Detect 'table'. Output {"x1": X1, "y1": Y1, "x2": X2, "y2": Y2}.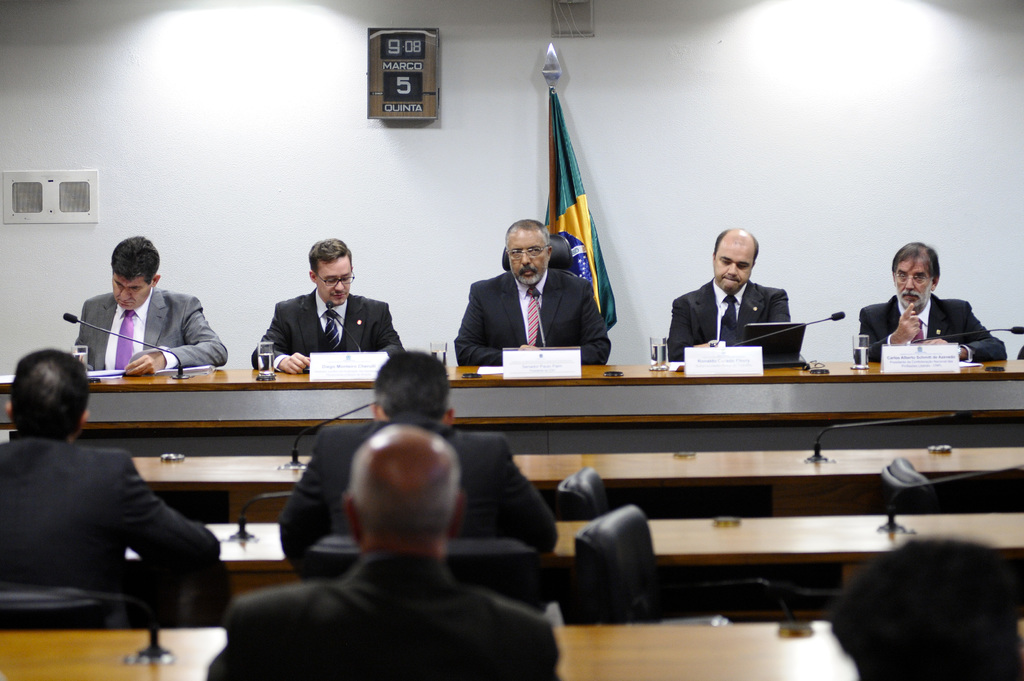
{"x1": 129, "y1": 449, "x2": 1023, "y2": 523}.
